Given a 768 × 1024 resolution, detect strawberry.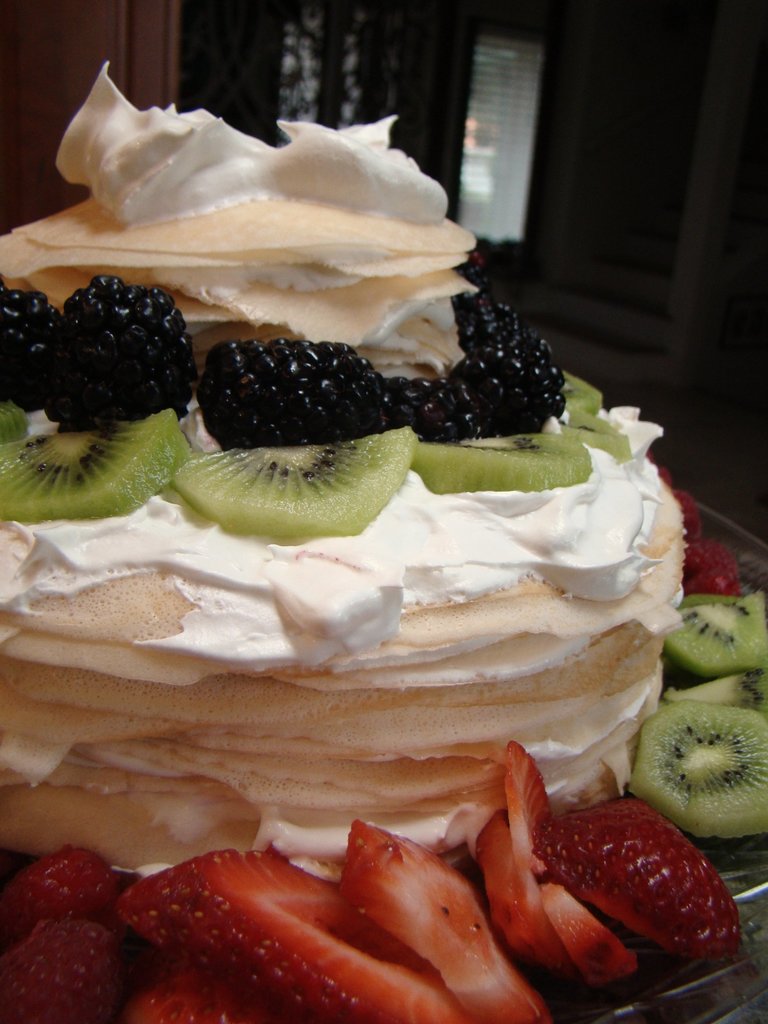
select_region(0, 916, 124, 1023).
